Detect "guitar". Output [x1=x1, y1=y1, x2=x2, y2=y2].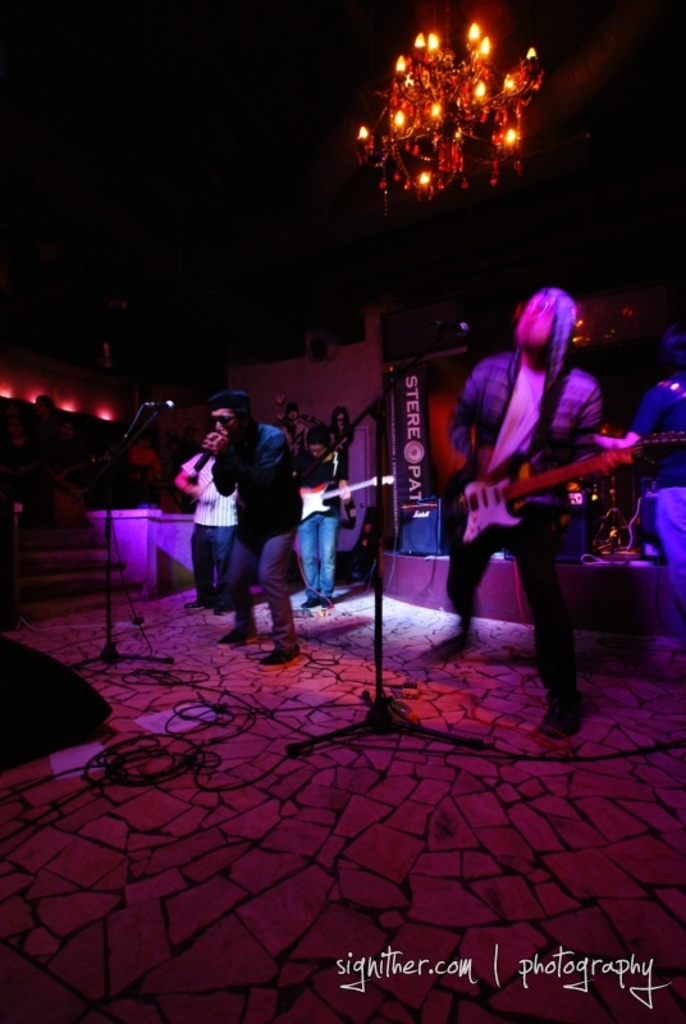
[x1=293, y1=468, x2=392, y2=513].
